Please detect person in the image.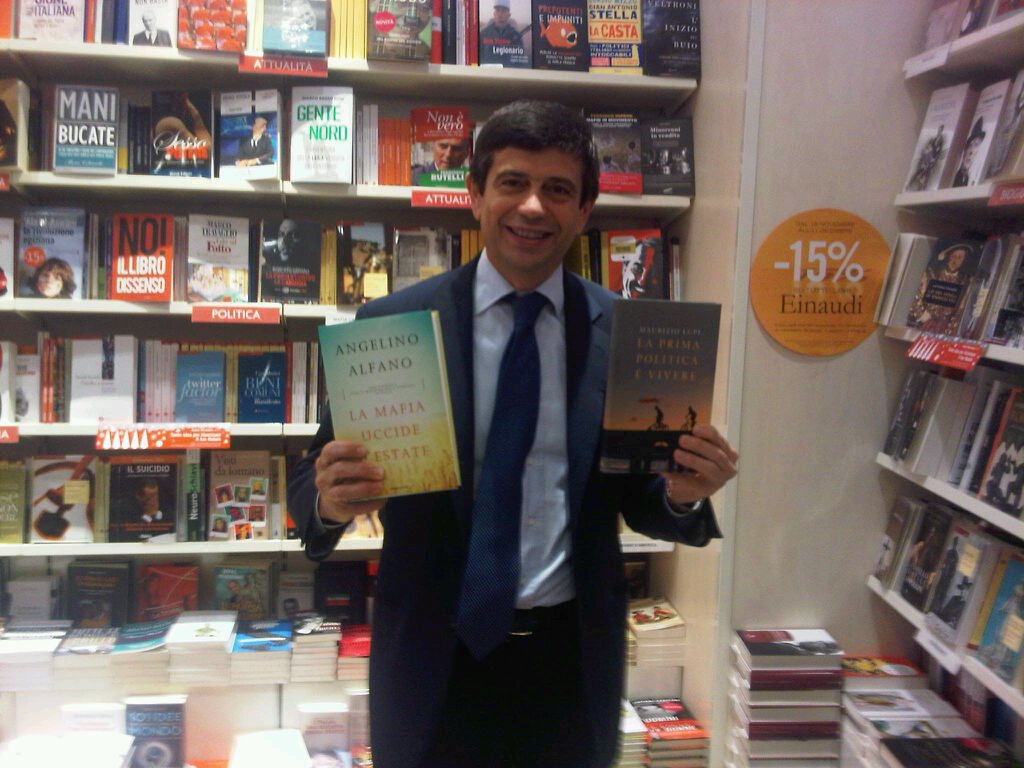
(130,12,175,47).
